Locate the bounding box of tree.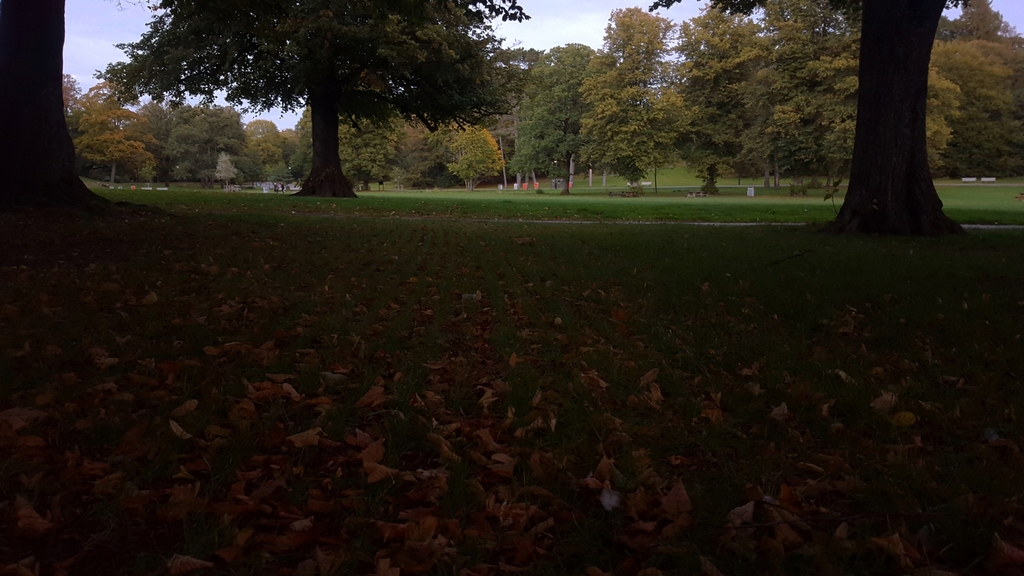
Bounding box: 650 0 976 246.
